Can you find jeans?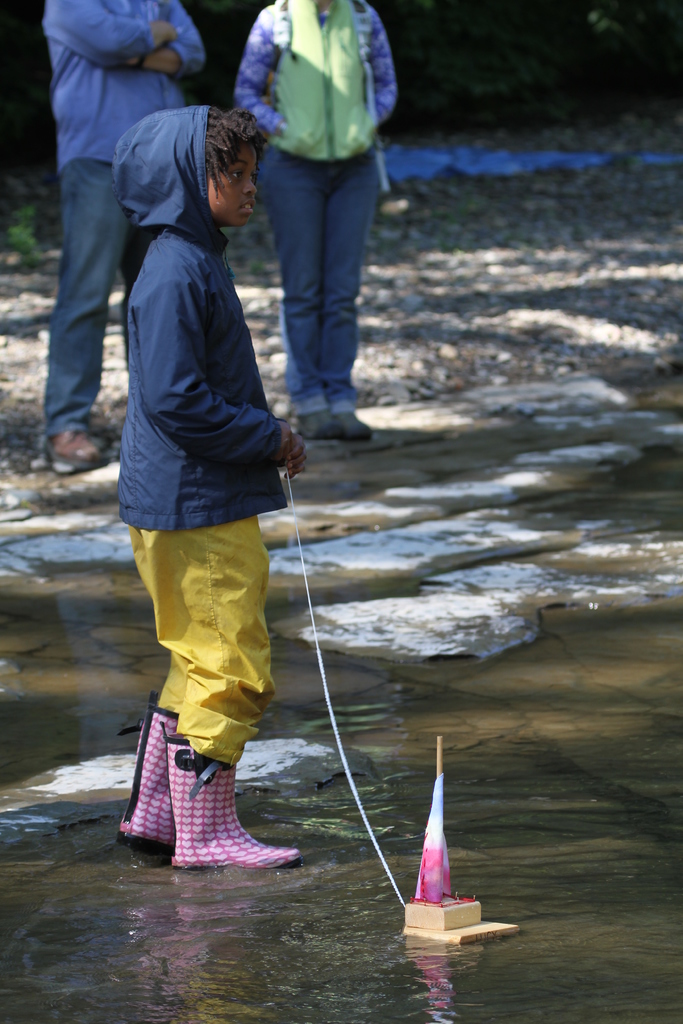
Yes, bounding box: [left=35, top=154, right=208, bottom=438].
